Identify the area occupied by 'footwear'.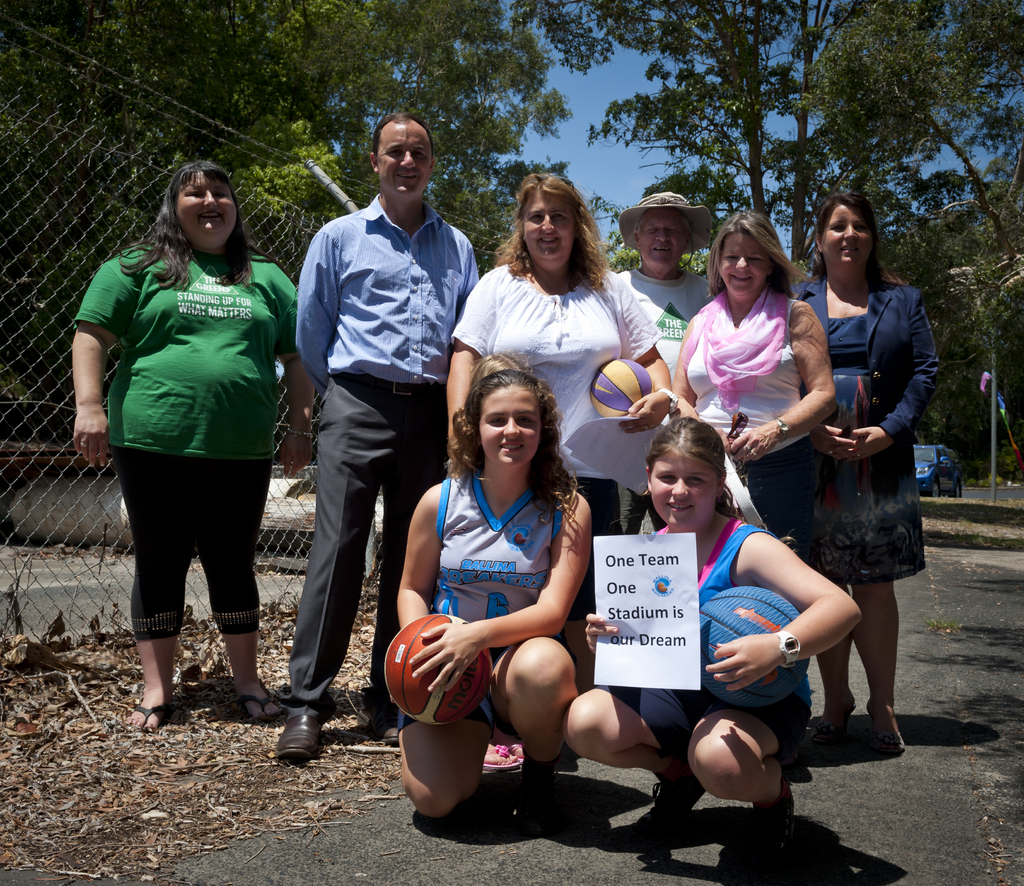
Area: (627,782,703,833).
